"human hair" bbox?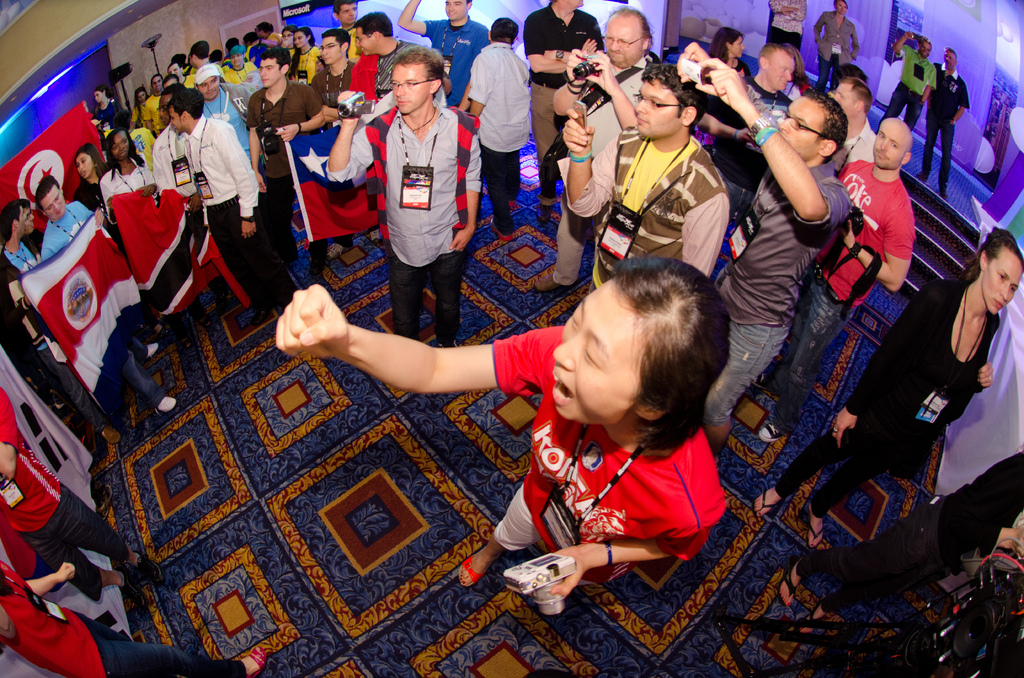
bbox=[155, 88, 198, 134]
